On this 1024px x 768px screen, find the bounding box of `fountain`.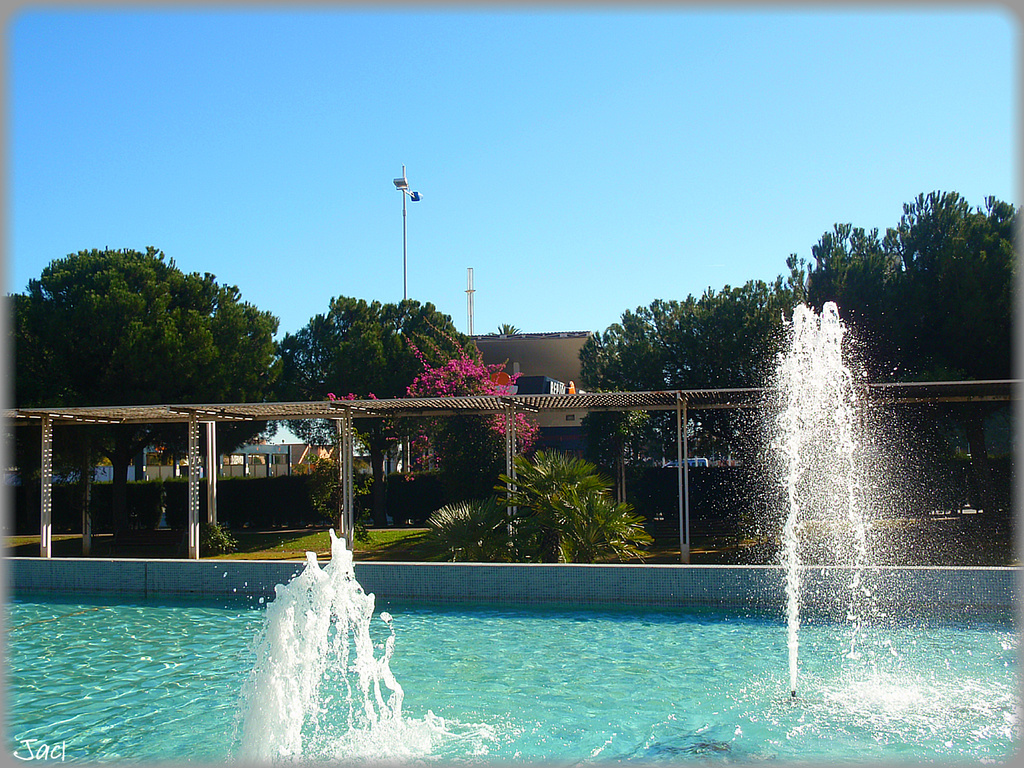
Bounding box: {"x1": 214, "y1": 538, "x2": 406, "y2": 758}.
